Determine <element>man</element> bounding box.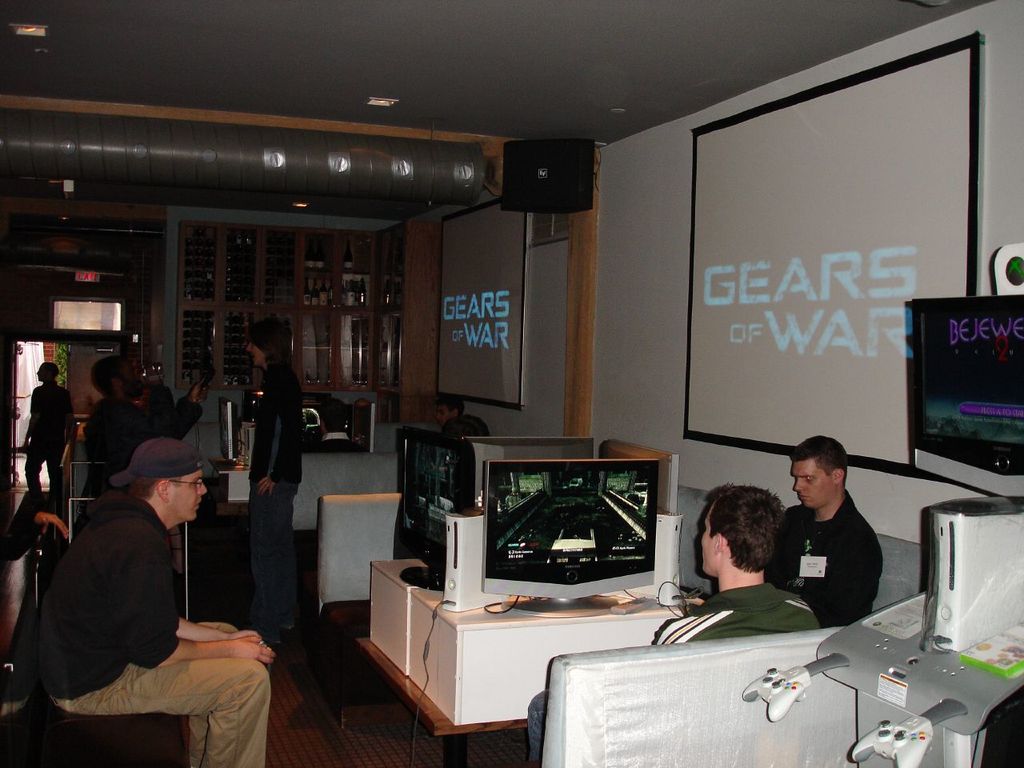
Determined: locate(18, 361, 70, 504).
